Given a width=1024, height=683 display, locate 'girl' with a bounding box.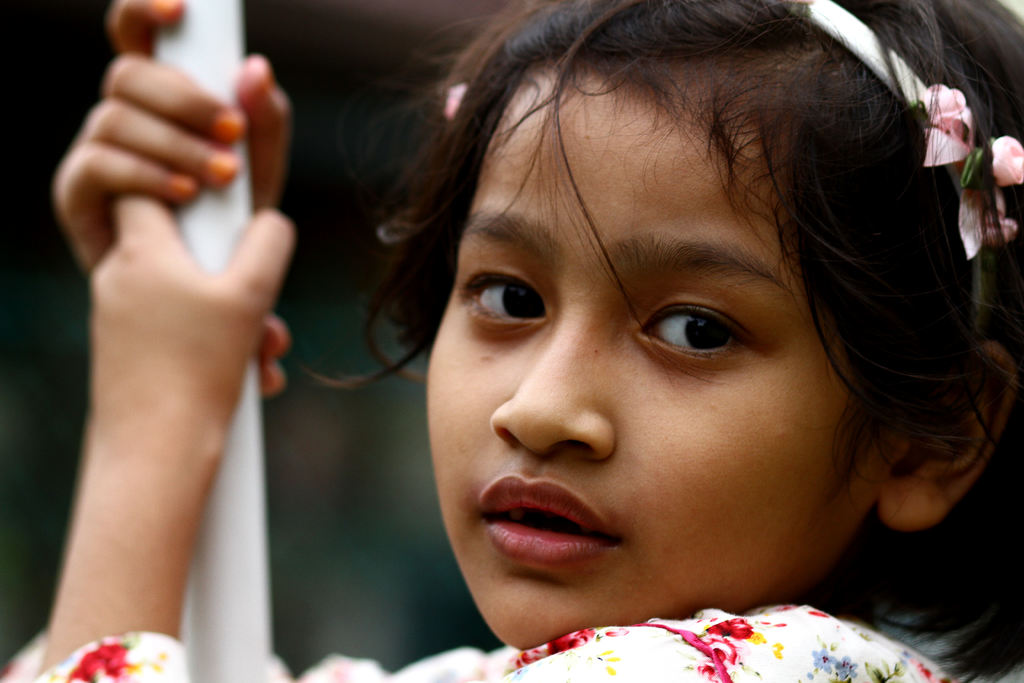
Located: locate(0, 0, 1023, 682).
